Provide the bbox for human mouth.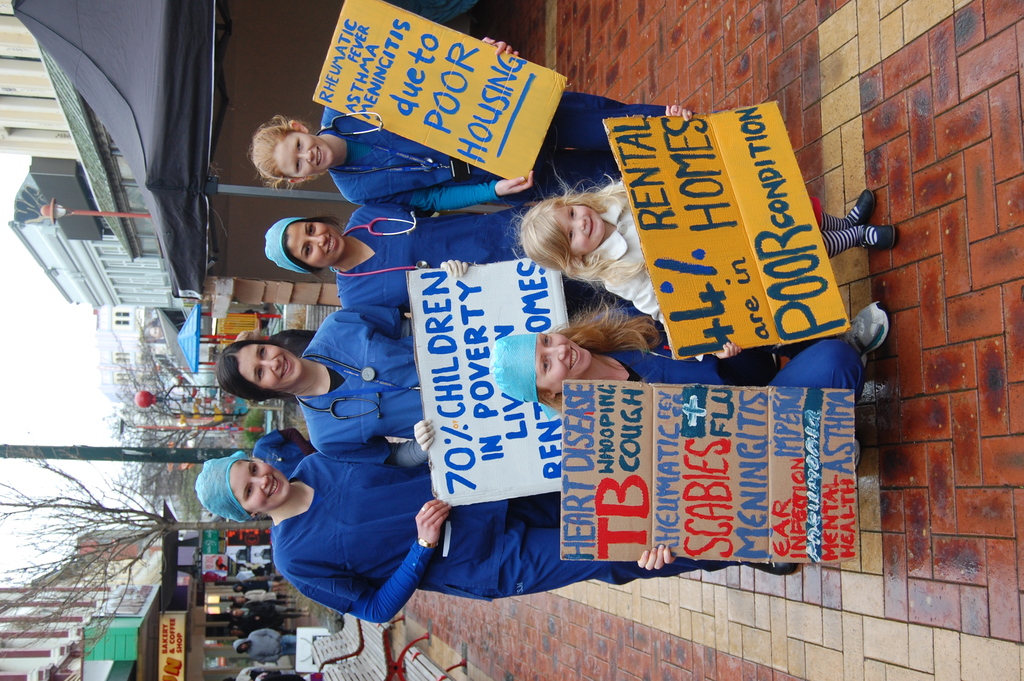
264/470/282/494.
